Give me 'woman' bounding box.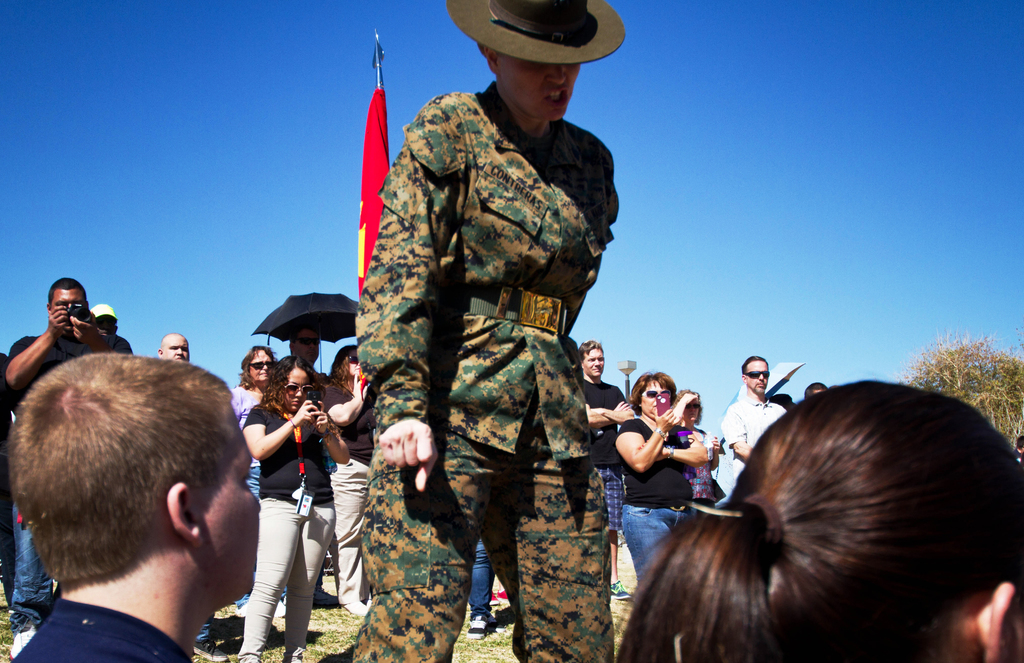
<bbox>602, 370, 1023, 662</bbox>.
